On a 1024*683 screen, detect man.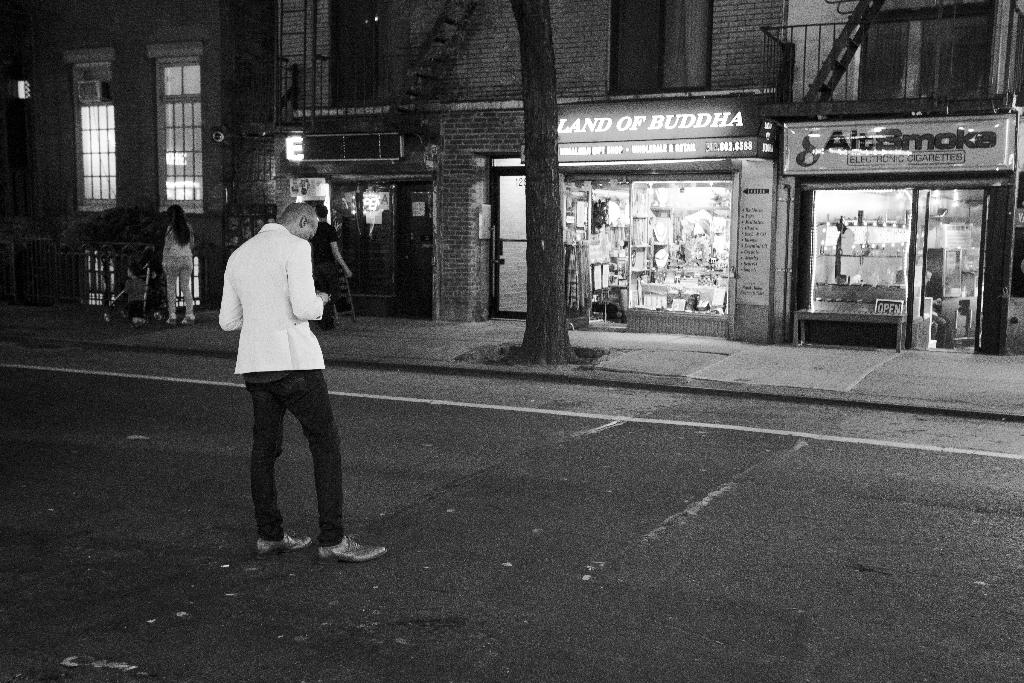
<box>310,204,349,325</box>.
